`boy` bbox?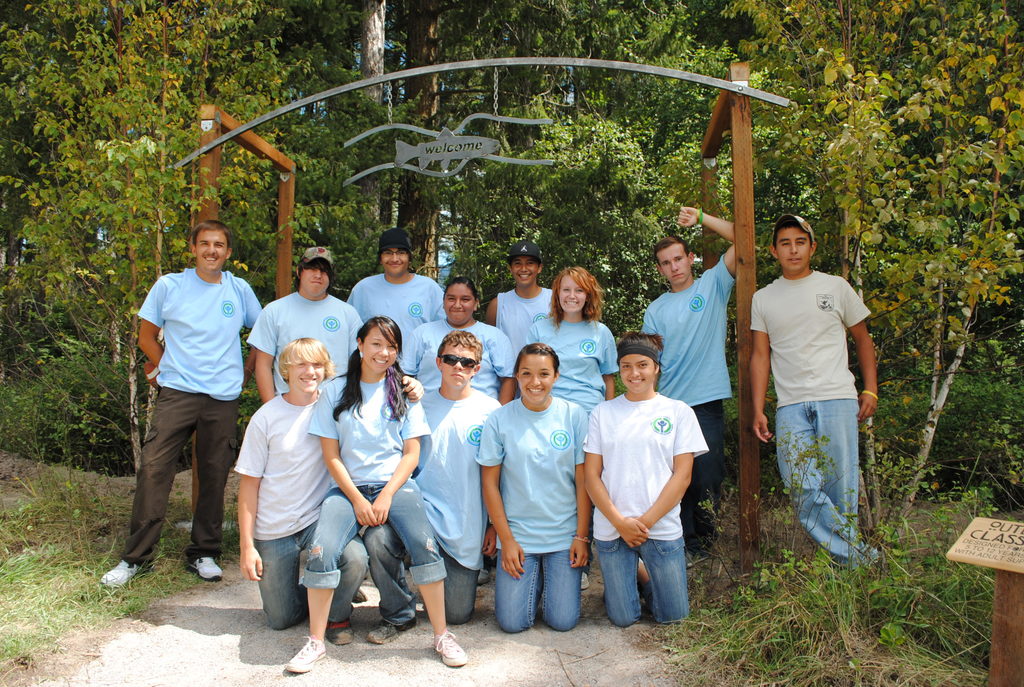
left=360, top=326, right=489, bottom=621
